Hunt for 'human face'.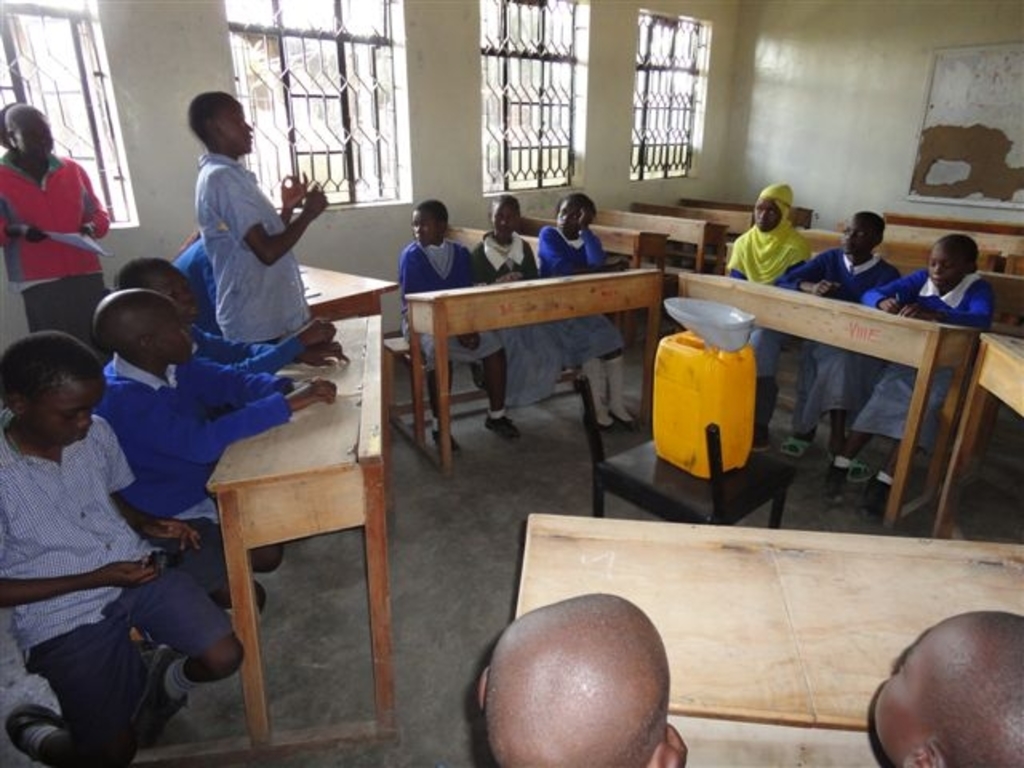
Hunted down at 221,99,253,155.
